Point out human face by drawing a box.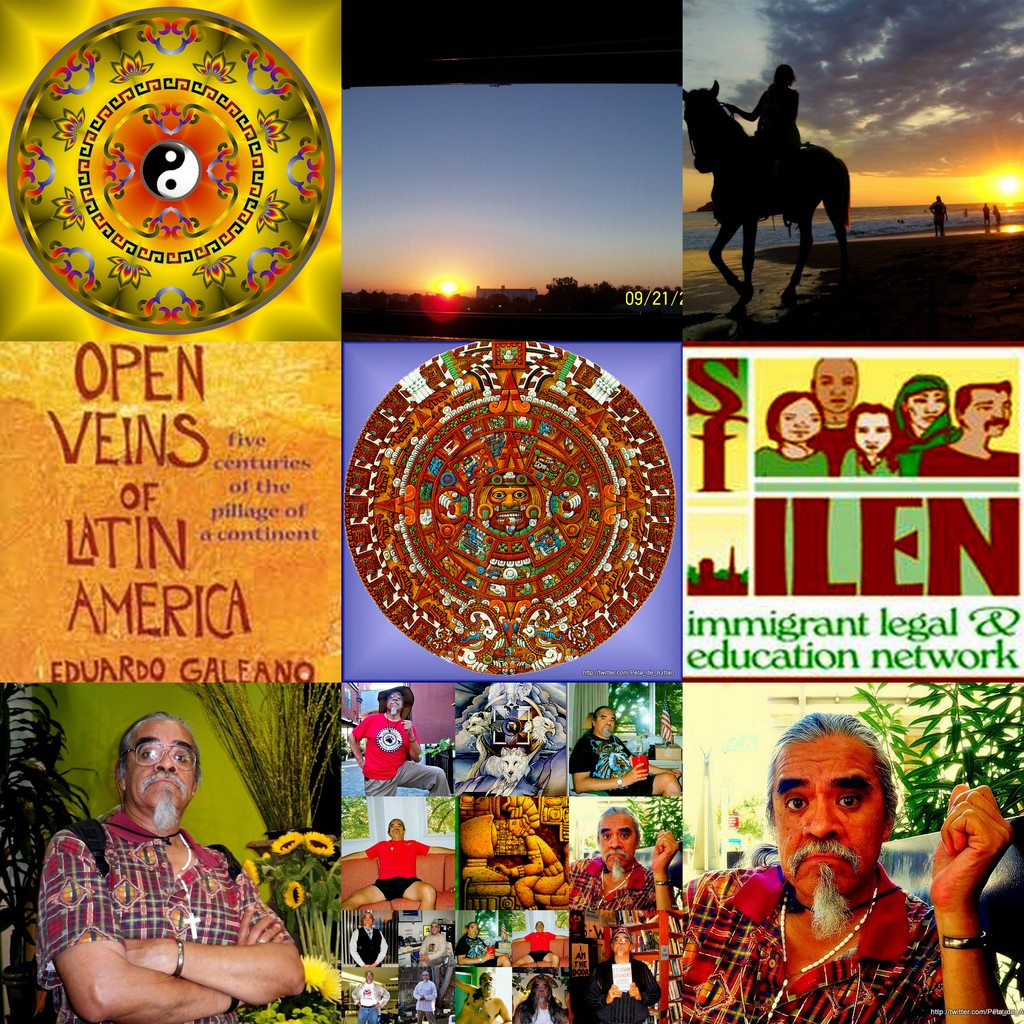
[left=125, top=713, right=195, bottom=815].
